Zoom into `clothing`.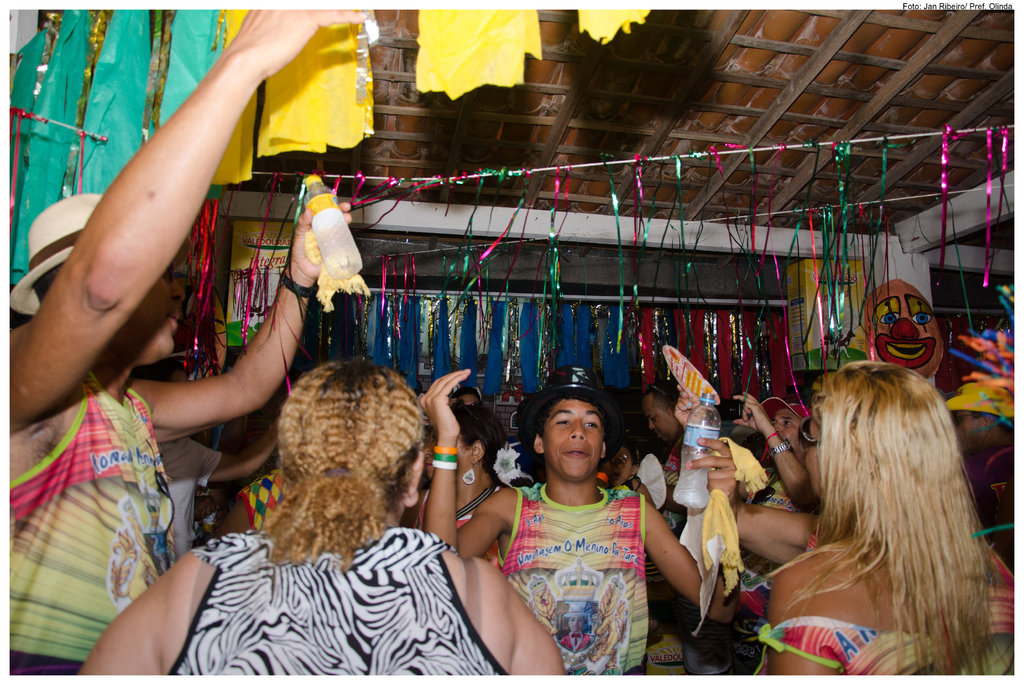
Zoom target: (left=168, top=525, right=509, bottom=673).
